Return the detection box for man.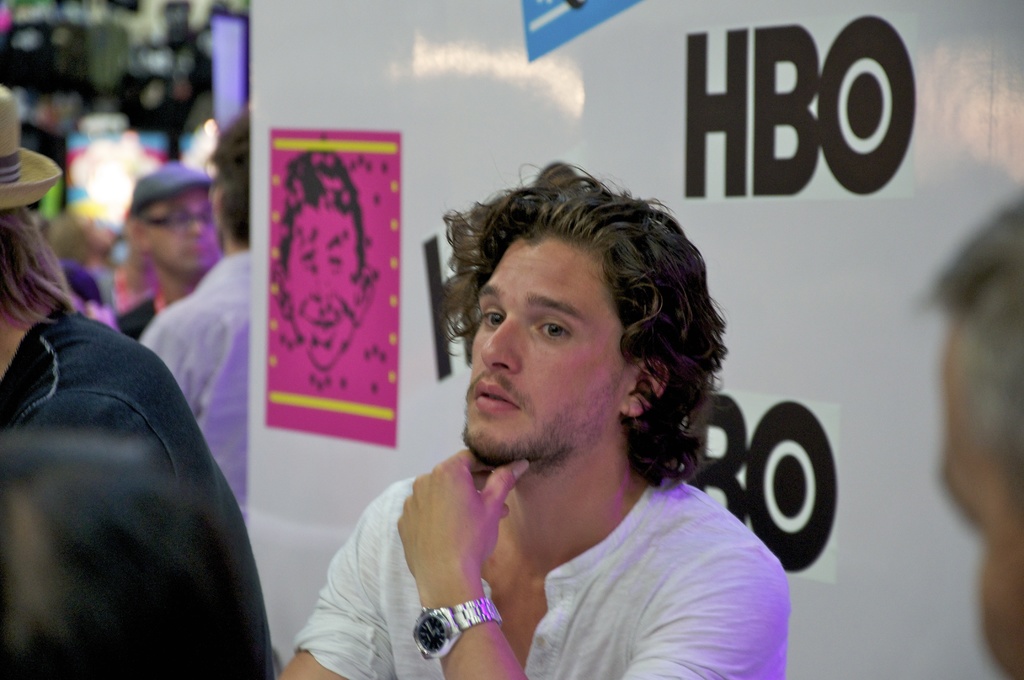
crop(115, 156, 225, 343).
